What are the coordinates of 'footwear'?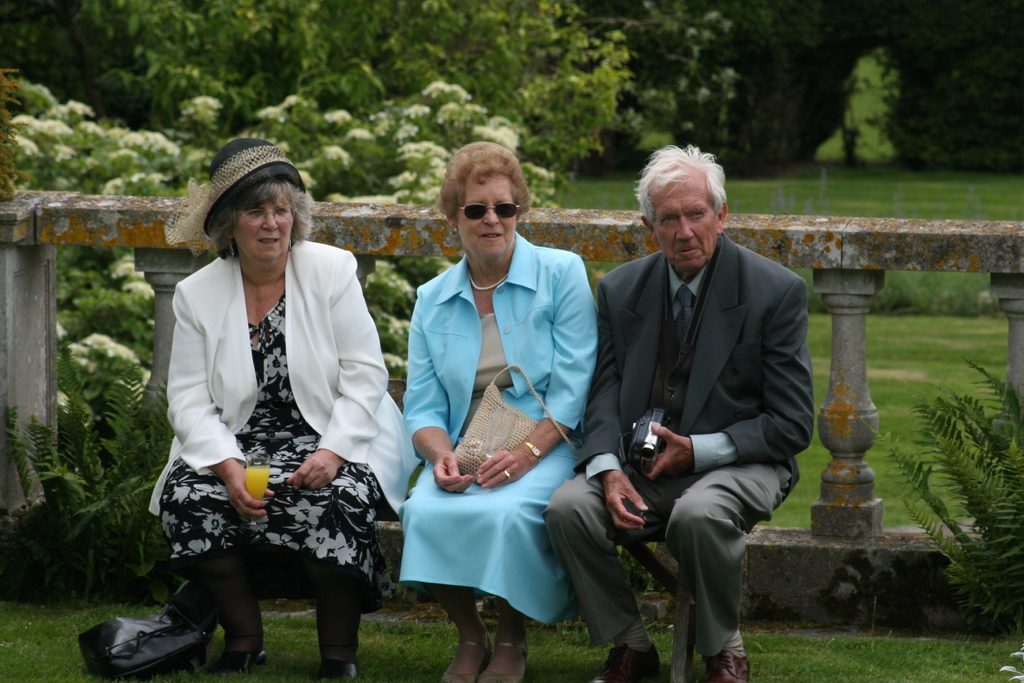
pyautogui.locateOnScreen(314, 661, 361, 682).
